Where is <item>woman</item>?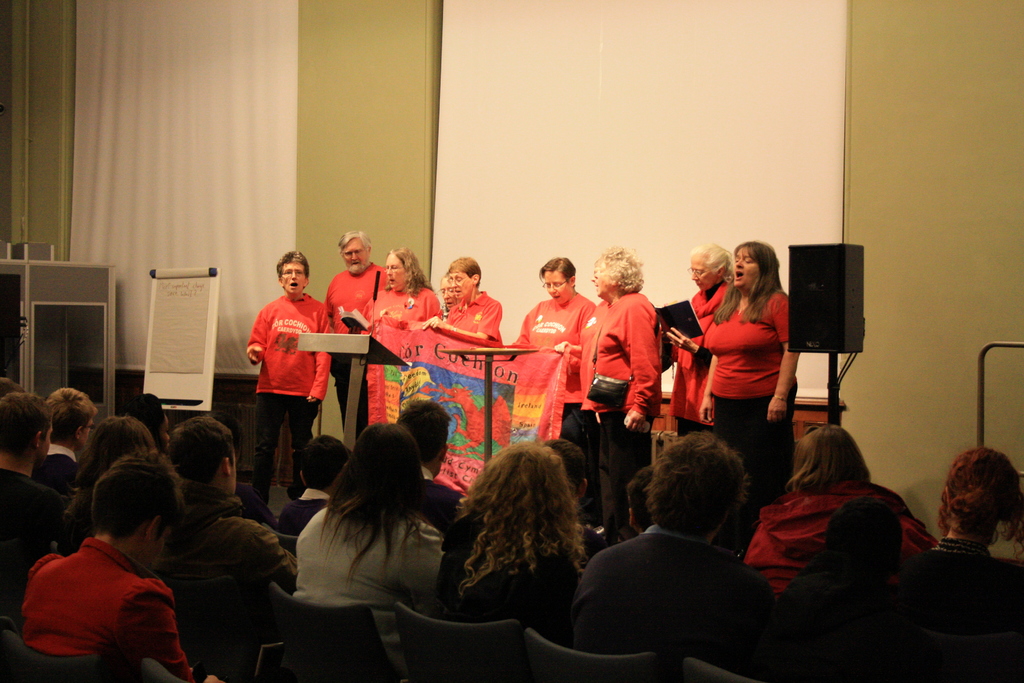
{"left": 273, "top": 407, "right": 460, "bottom": 646}.
